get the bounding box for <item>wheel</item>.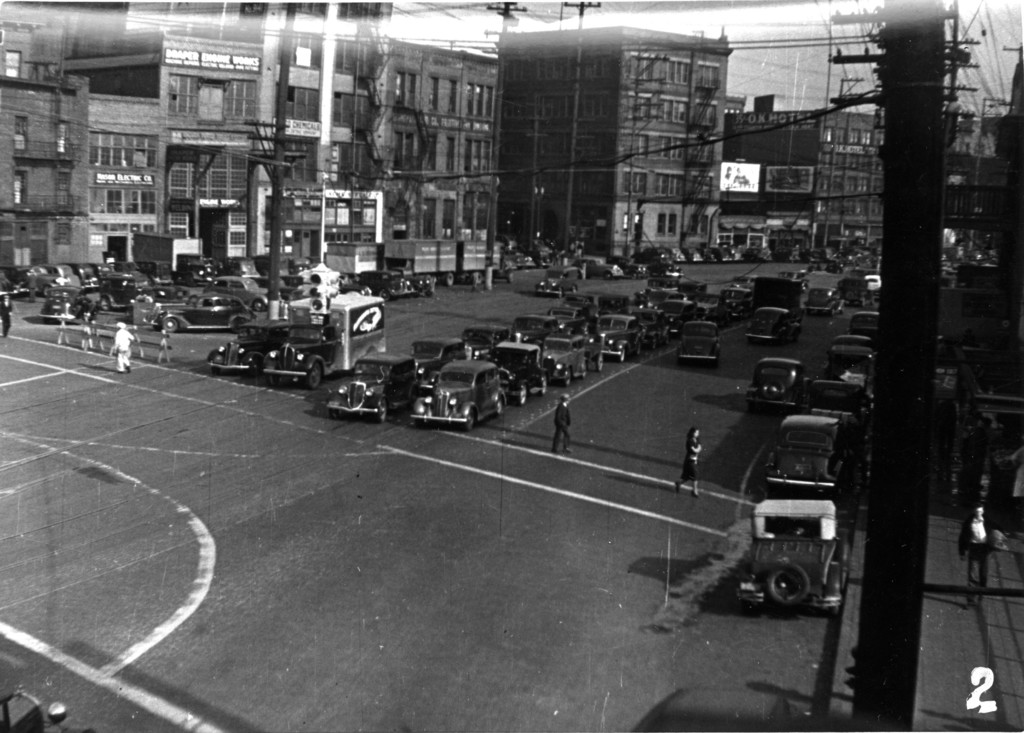
x1=163, y1=318, x2=178, y2=333.
